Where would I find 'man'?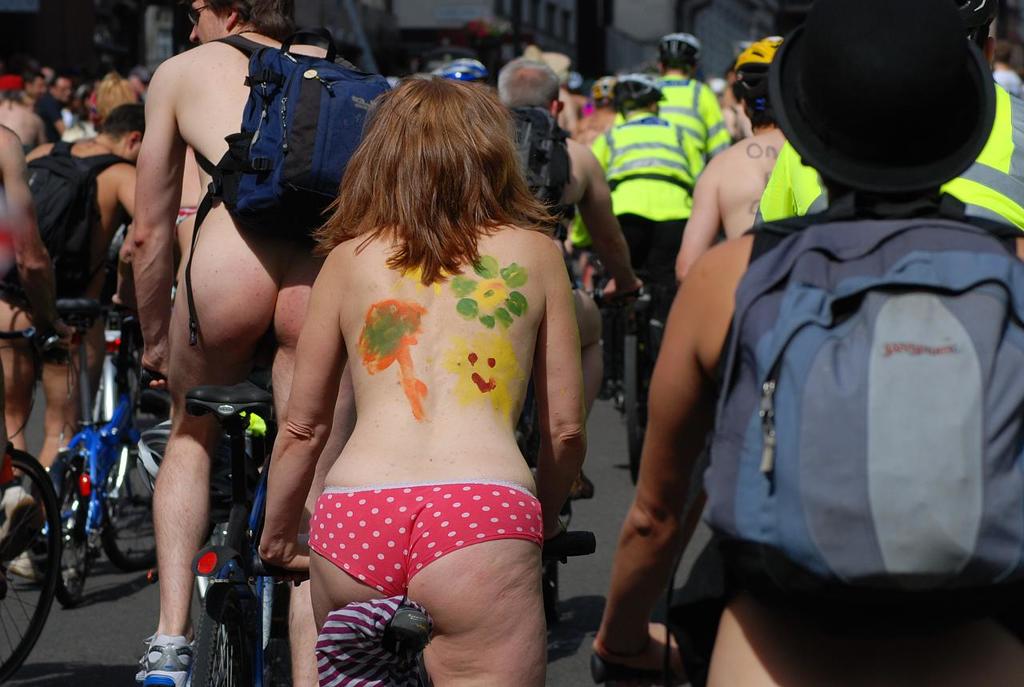
At region(134, 0, 379, 686).
